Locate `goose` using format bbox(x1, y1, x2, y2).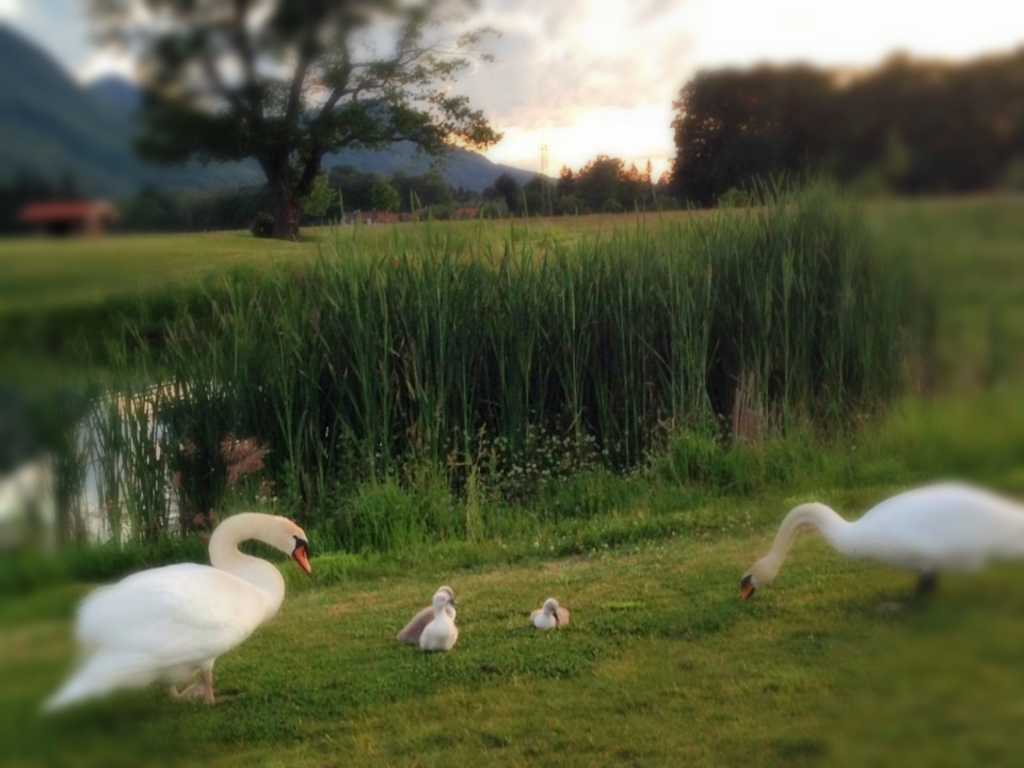
bbox(398, 581, 458, 641).
